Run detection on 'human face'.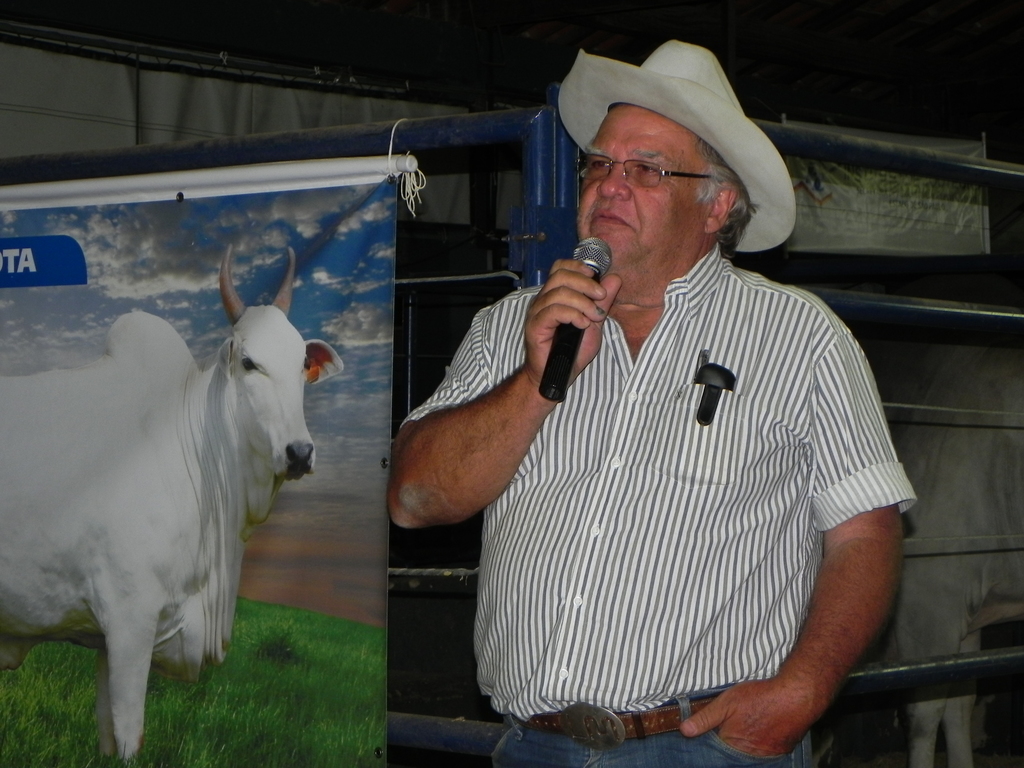
Result: region(577, 107, 700, 262).
